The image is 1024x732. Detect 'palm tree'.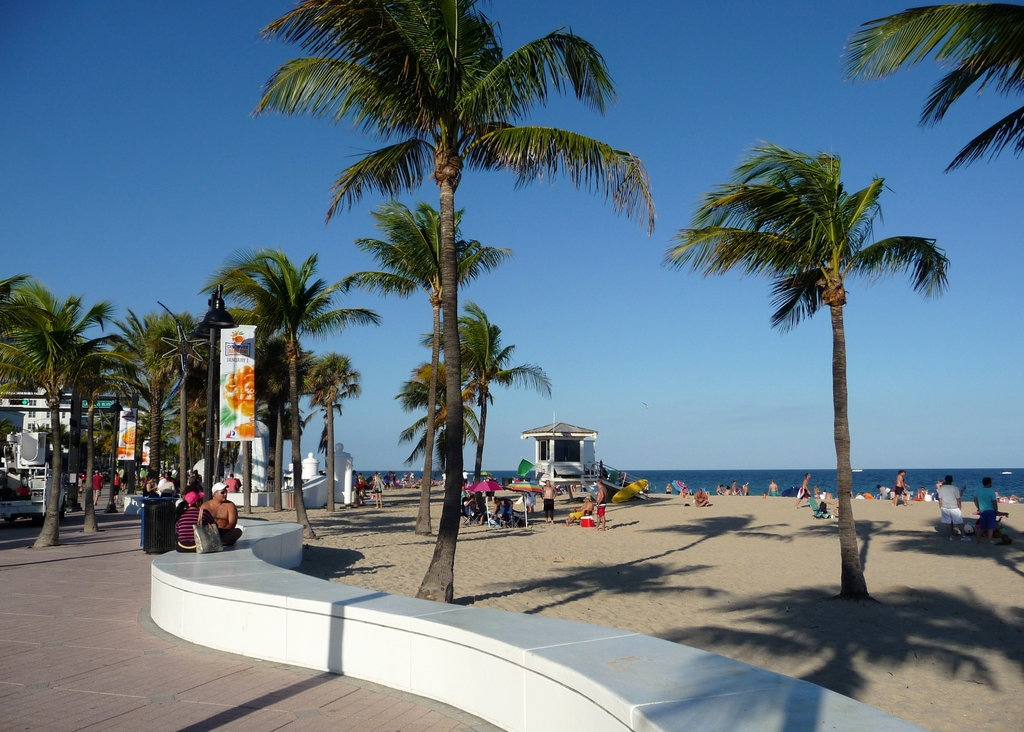
Detection: 8,289,99,507.
